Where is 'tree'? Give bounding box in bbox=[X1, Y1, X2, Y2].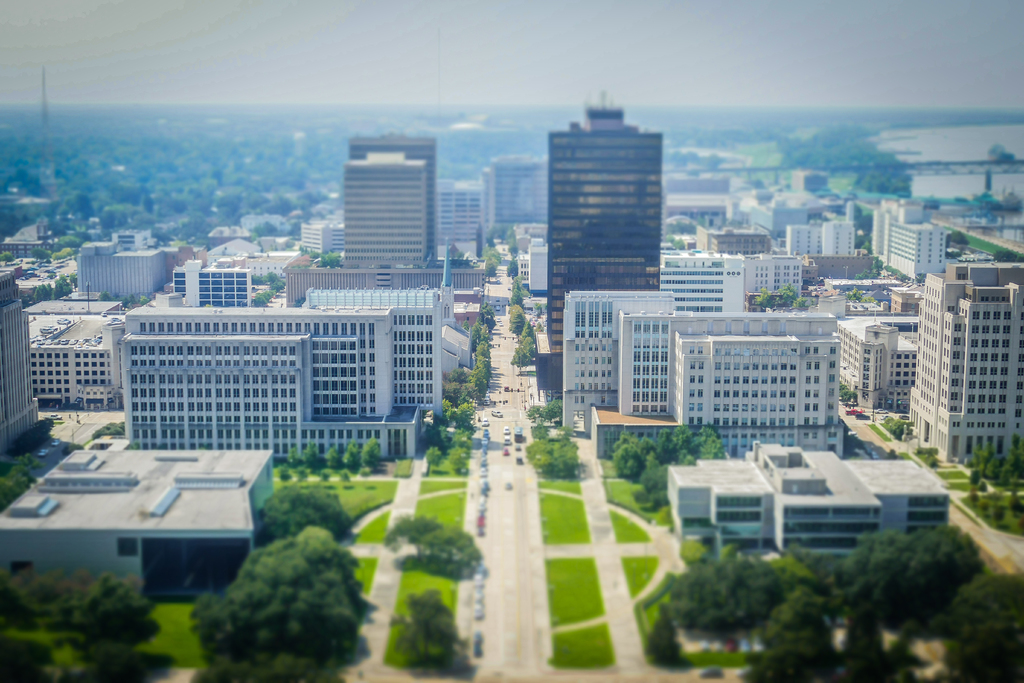
bbox=[477, 350, 489, 372].
